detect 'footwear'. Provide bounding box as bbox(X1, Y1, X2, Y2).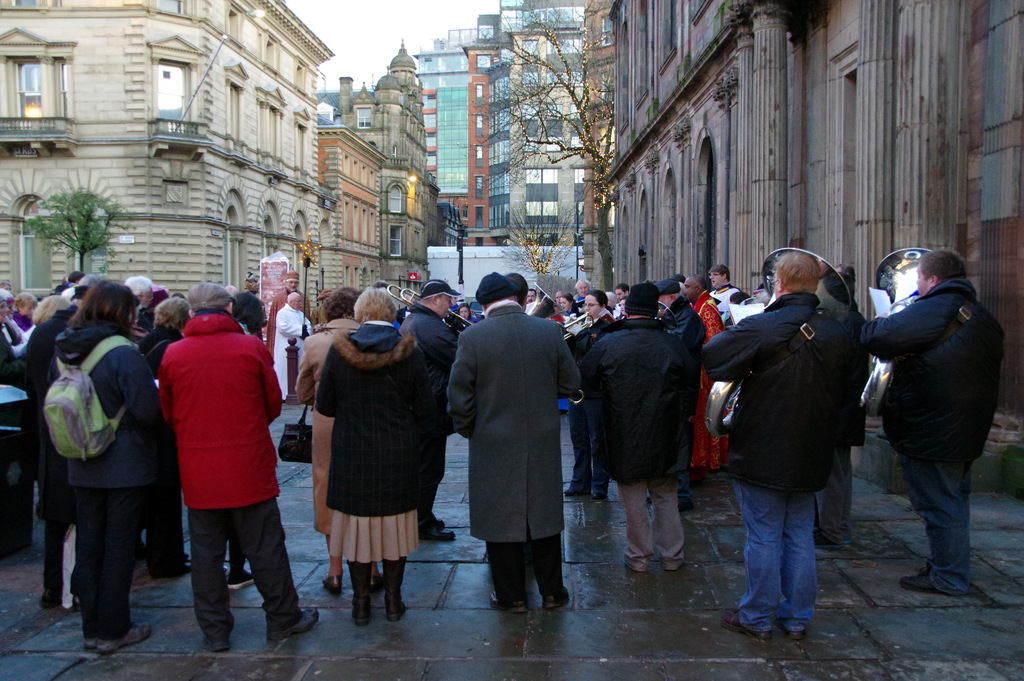
bbox(542, 585, 568, 607).
